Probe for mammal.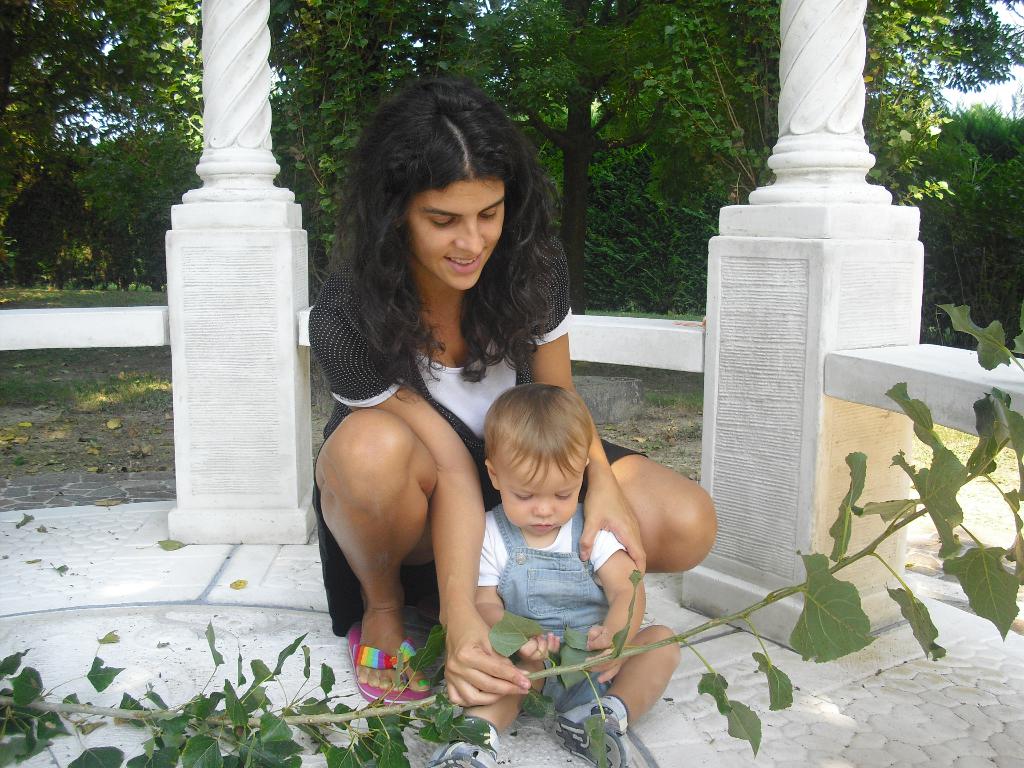
Probe result: <bbox>308, 74, 723, 691</bbox>.
